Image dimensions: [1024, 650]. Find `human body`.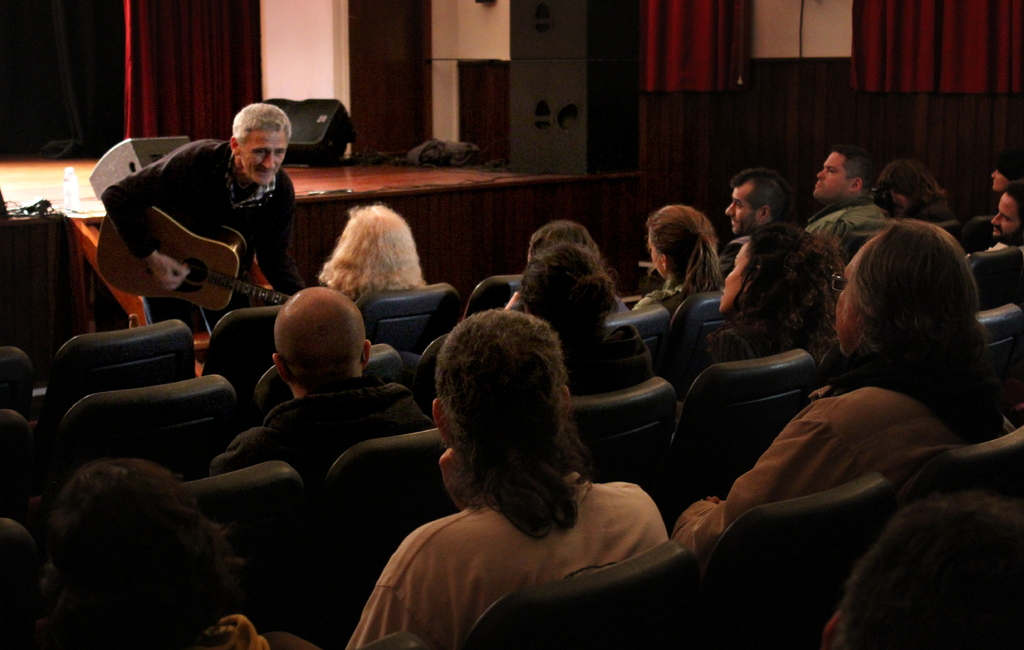
BBox(866, 156, 960, 235).
